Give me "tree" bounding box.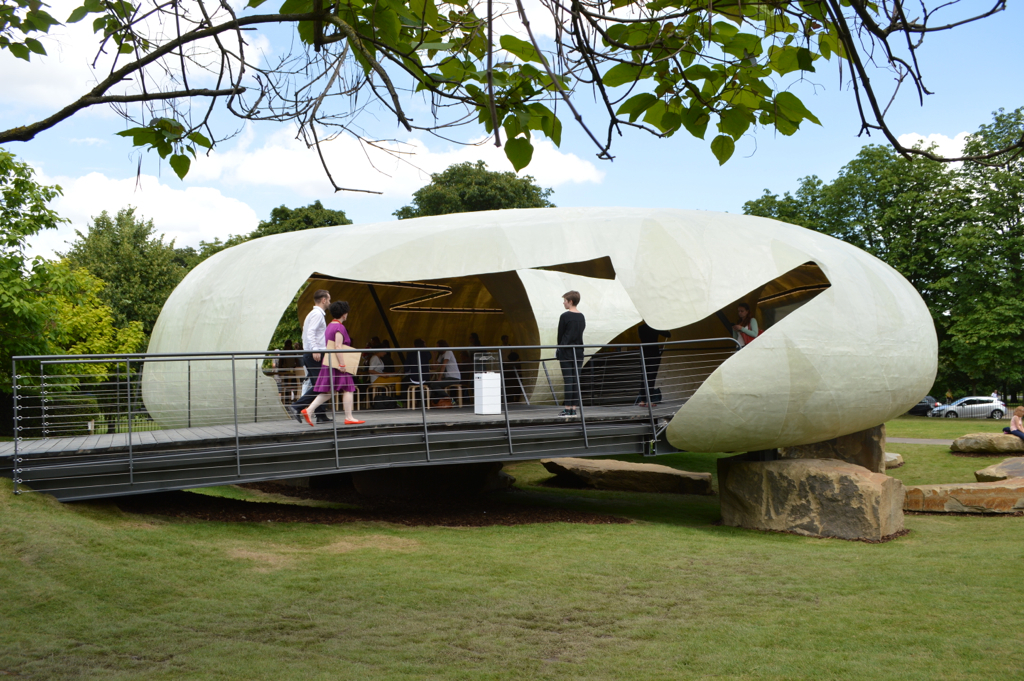
[0, 254, 149, 392].
